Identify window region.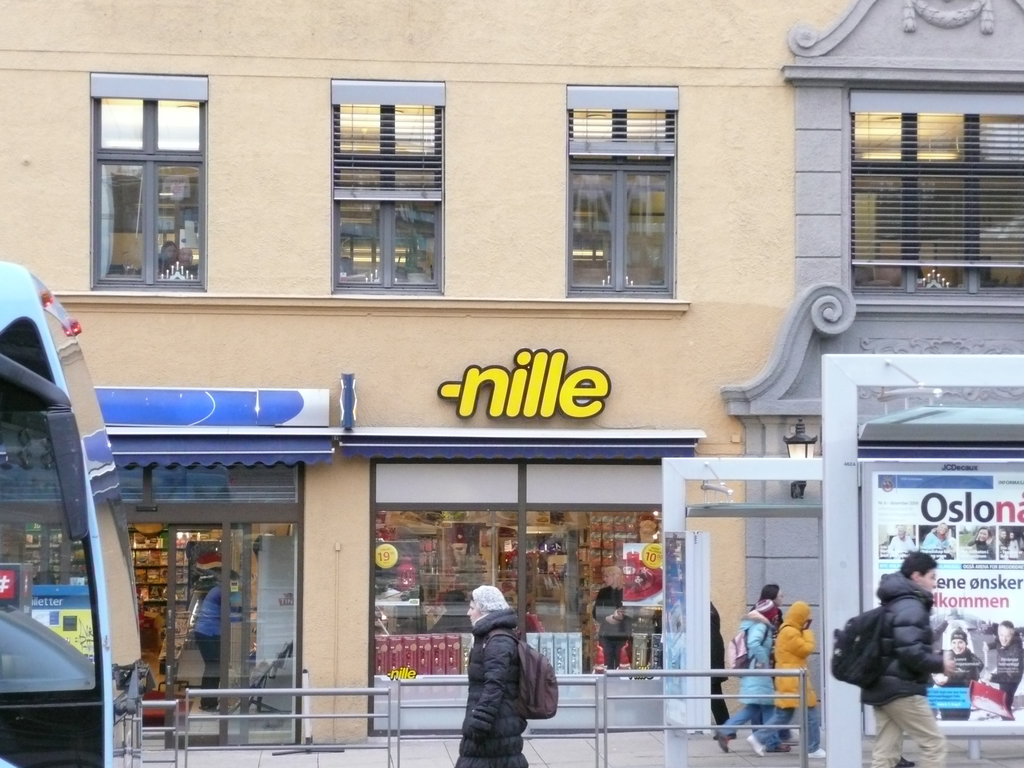
Region: x1=77 y1=55 x2=206 y2=303.
